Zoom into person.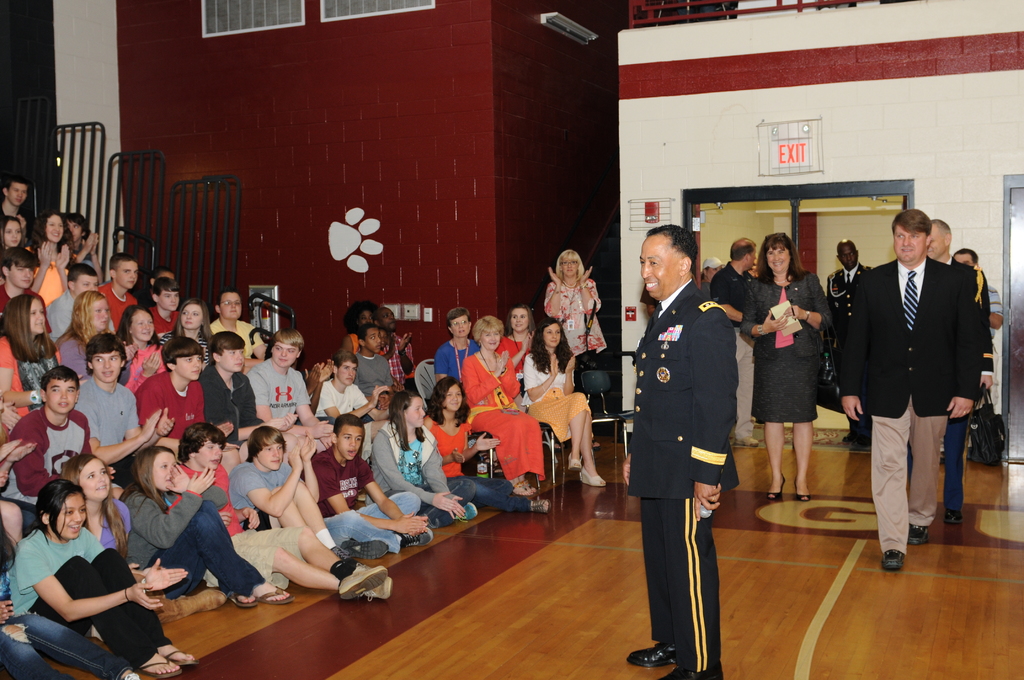
Zoom target: x1=143 y1=279 x2=187 y2=333.
